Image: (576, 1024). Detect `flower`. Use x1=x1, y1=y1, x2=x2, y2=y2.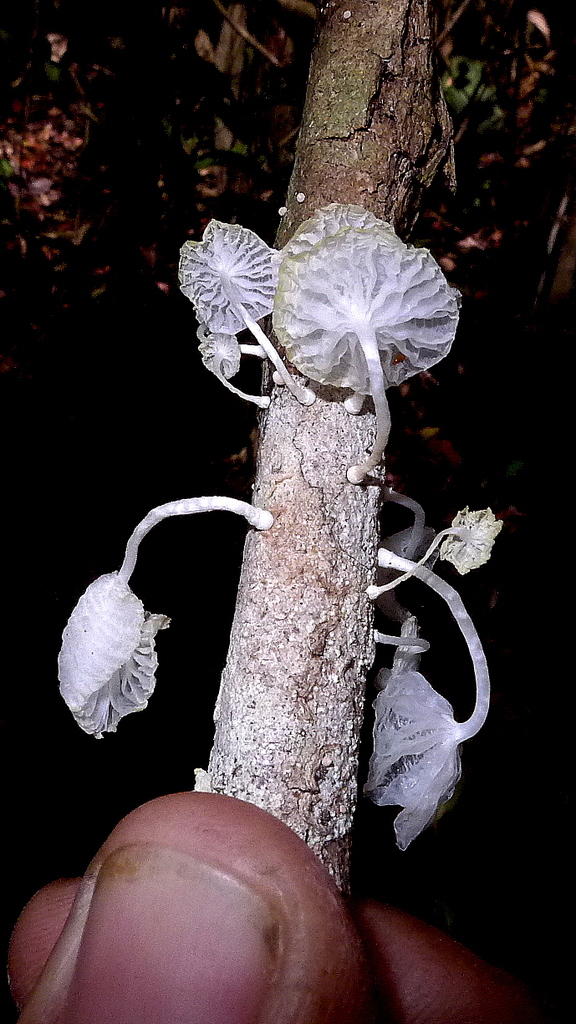
x1=252, y1=210, x2=447, y2=385.
